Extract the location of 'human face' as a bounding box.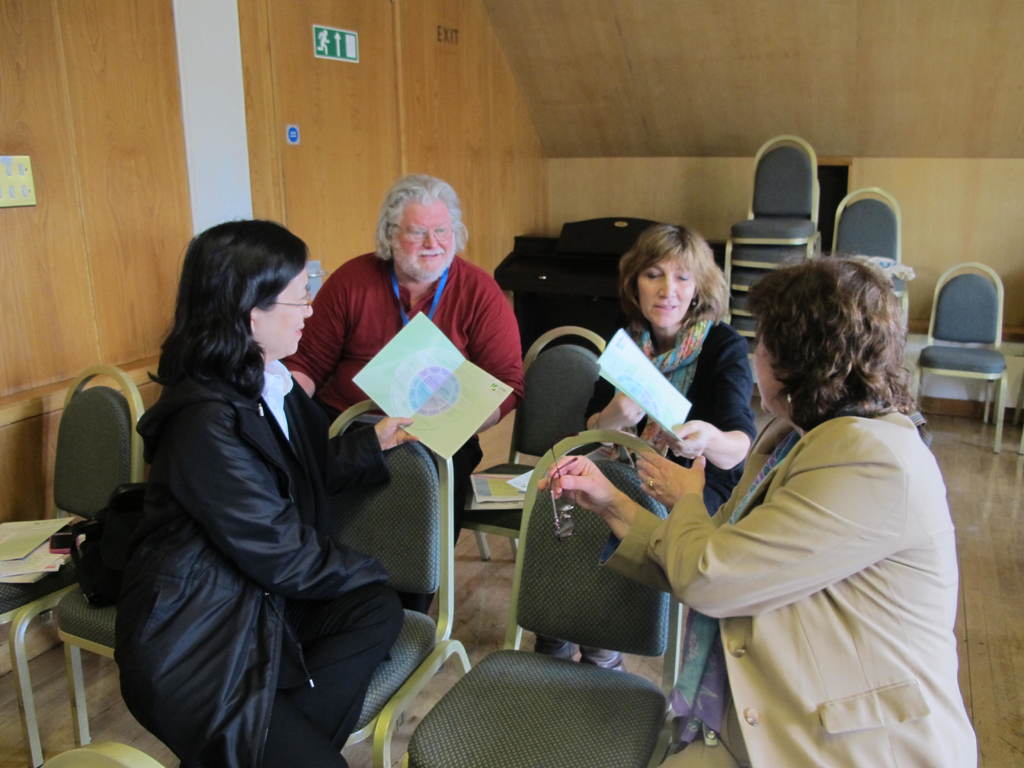
{"left": 757, "top": 323, "right": 788, "bottom": 410}.
